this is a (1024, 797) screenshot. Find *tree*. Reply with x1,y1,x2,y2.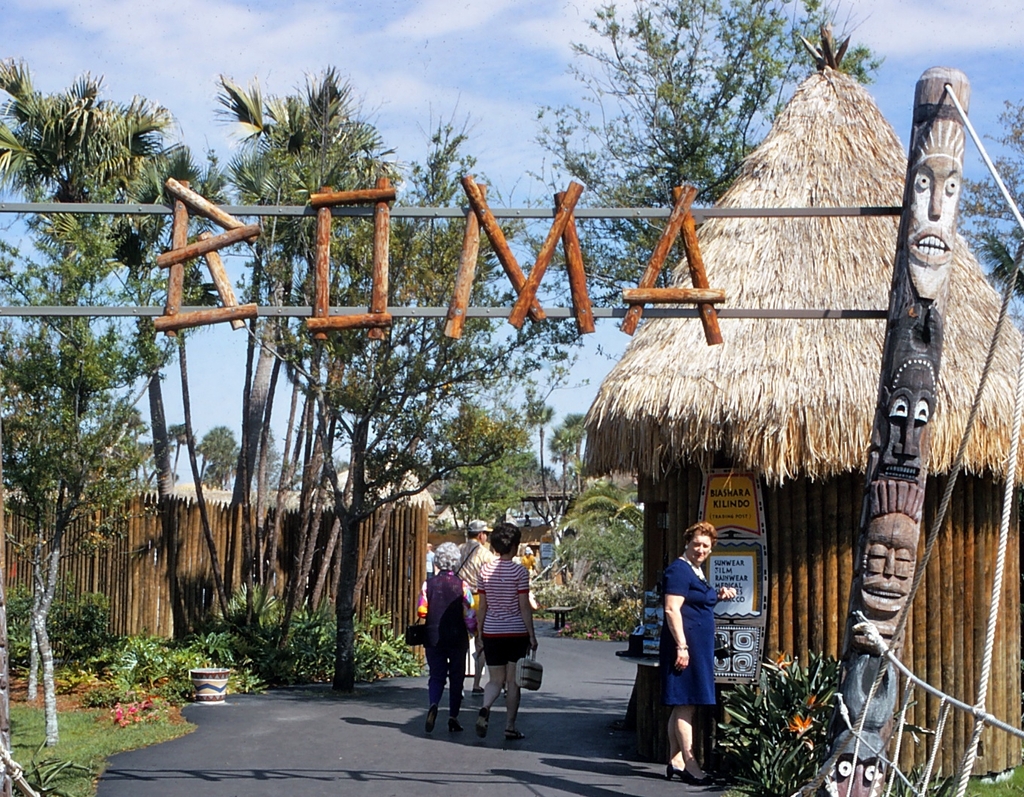
198,425,241,494.
